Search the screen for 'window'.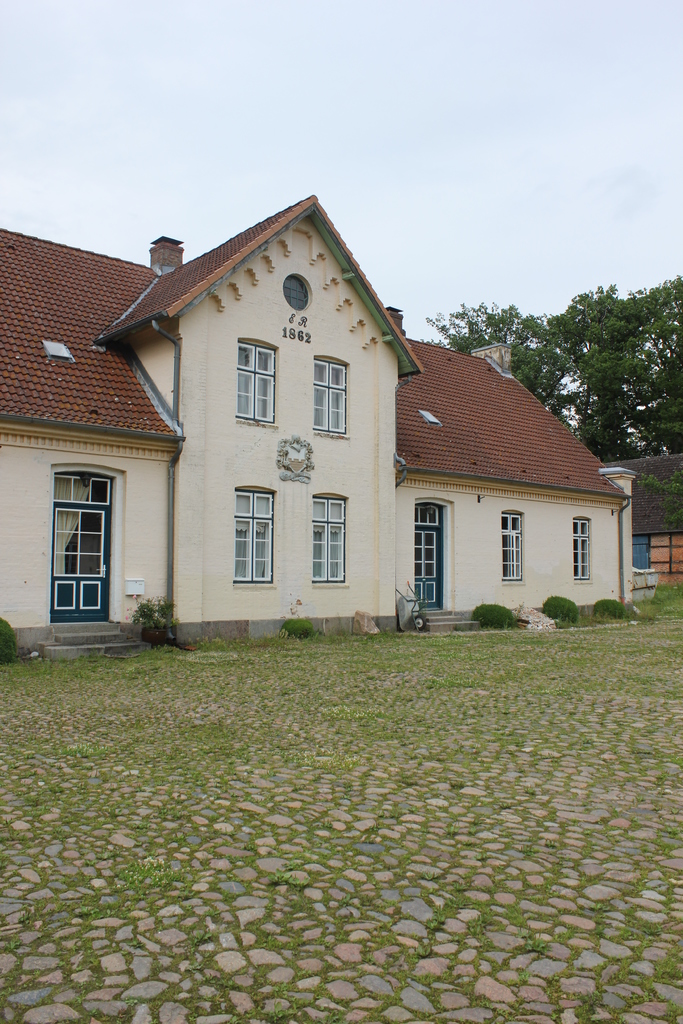
Found at detection(308, 494, 347, 586).
